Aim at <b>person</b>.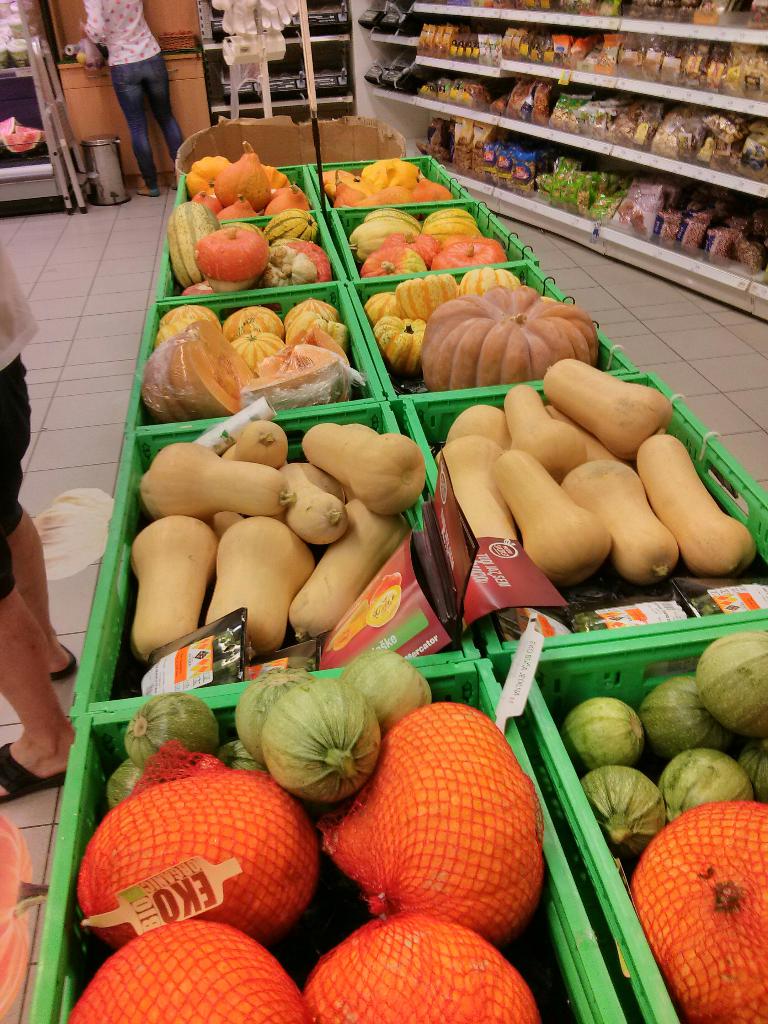
Aimed at region(66, 8, 175, 197).
